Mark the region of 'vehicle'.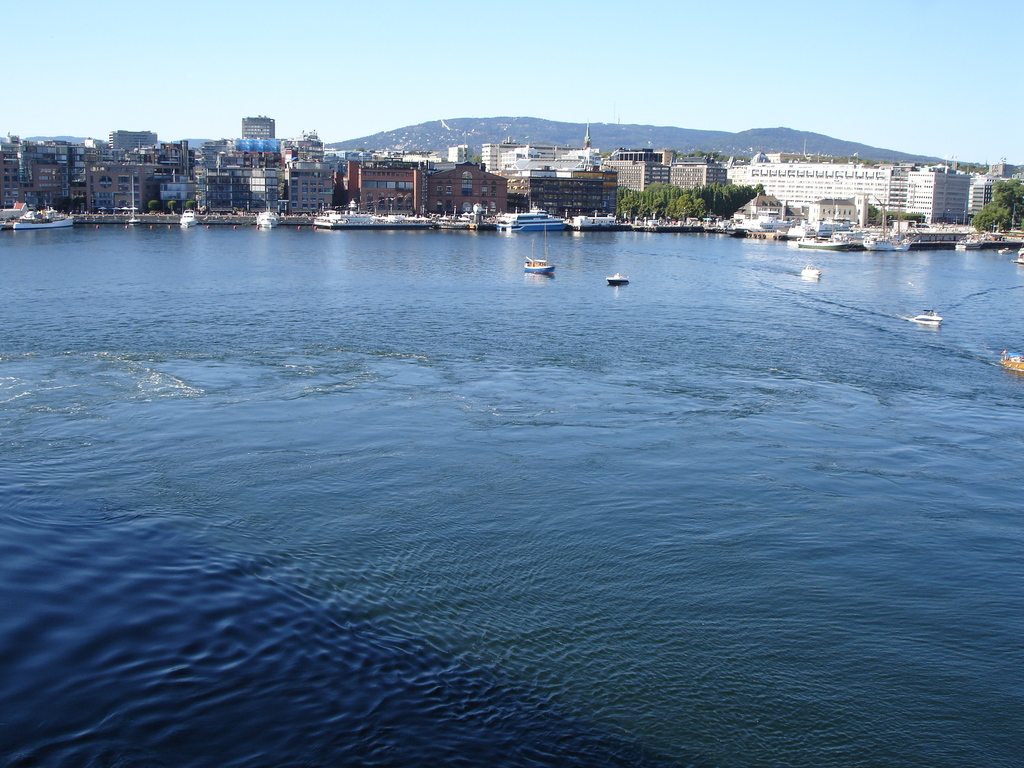
Region: <region>796, 233, 866, 252</region>.
